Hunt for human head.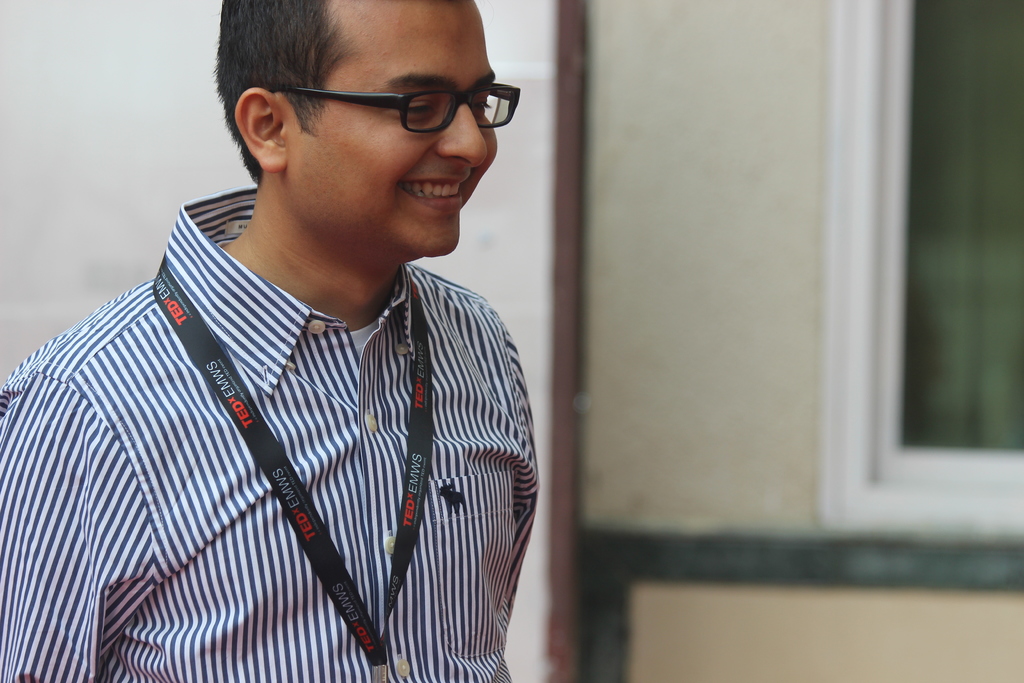
Hunted down at x1=174, y1=16, x2=524, y2=276.
